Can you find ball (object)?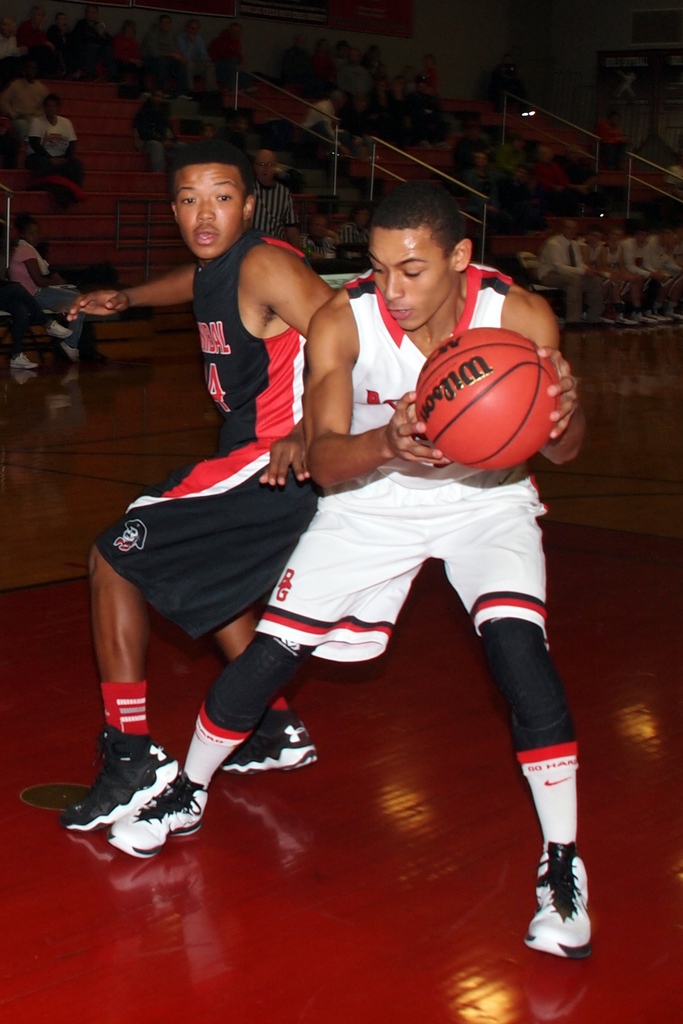
Yes, bounding box: box(410, 321, 555, 476).
